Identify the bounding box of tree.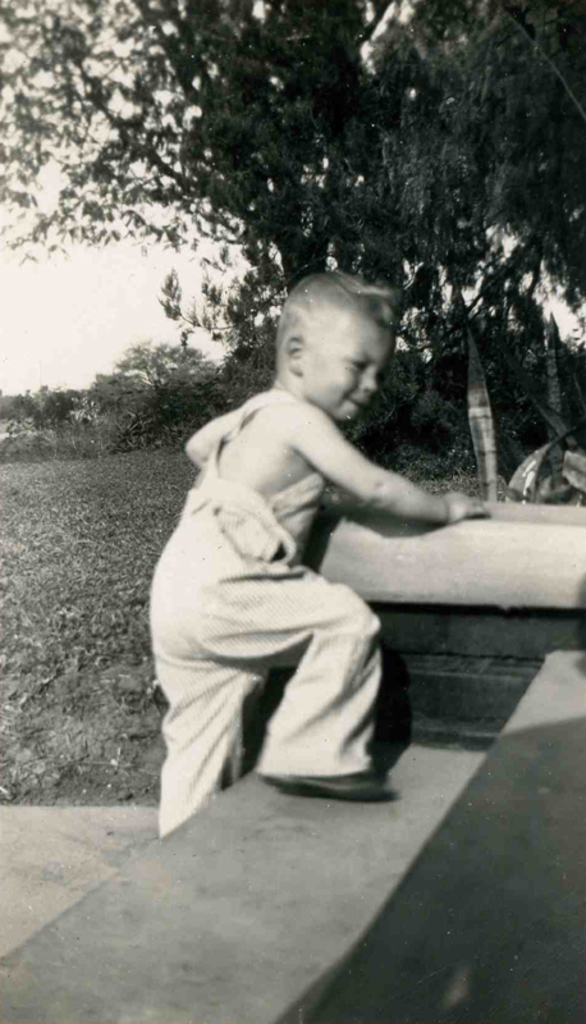
{"x1": 24, "y1": 389, "x2": 54, "y2": 428}.
